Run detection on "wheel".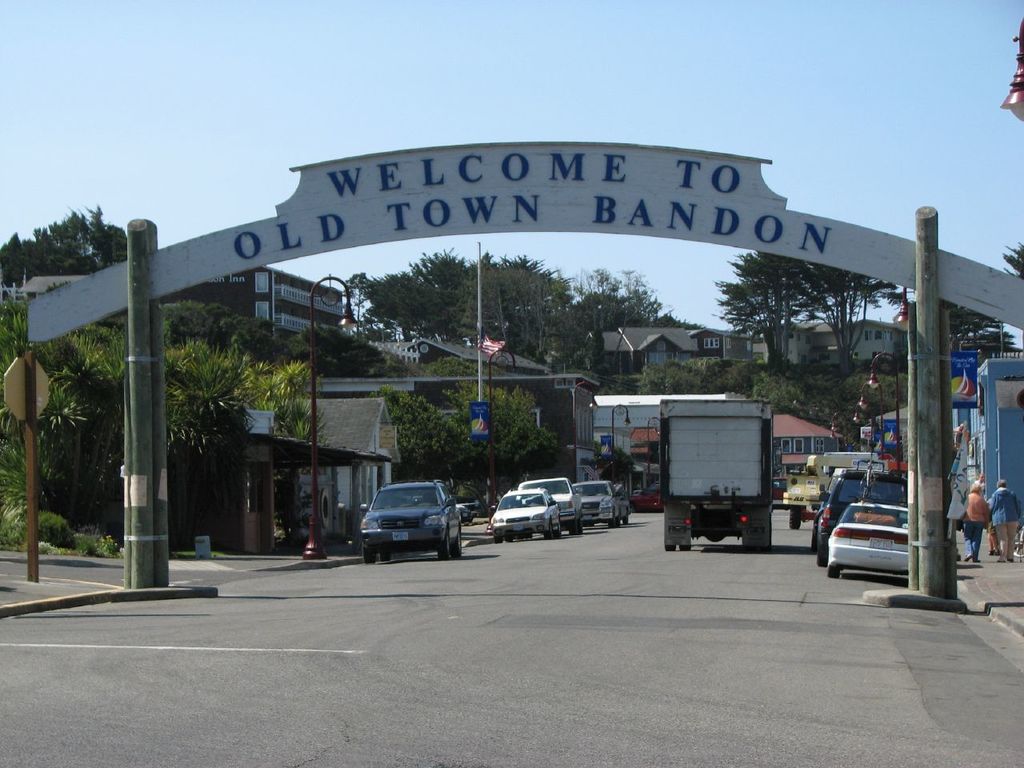
Result: l=495, t=533, r=503, b=543.
